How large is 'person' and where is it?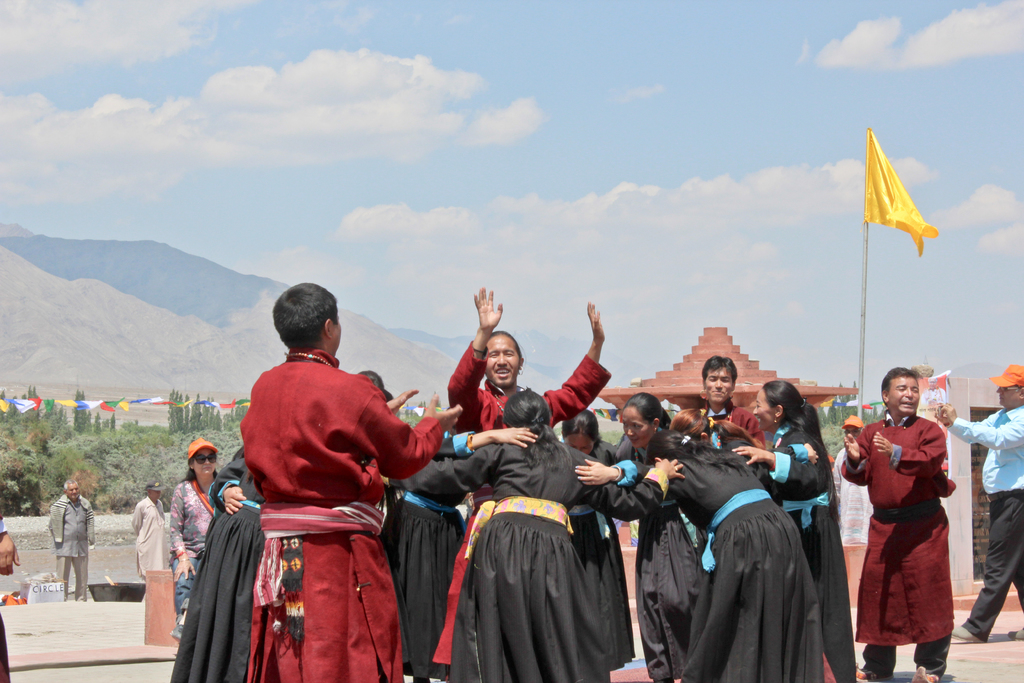
Bounding box: x1=730 y1=378 x2=859 y2=682.
